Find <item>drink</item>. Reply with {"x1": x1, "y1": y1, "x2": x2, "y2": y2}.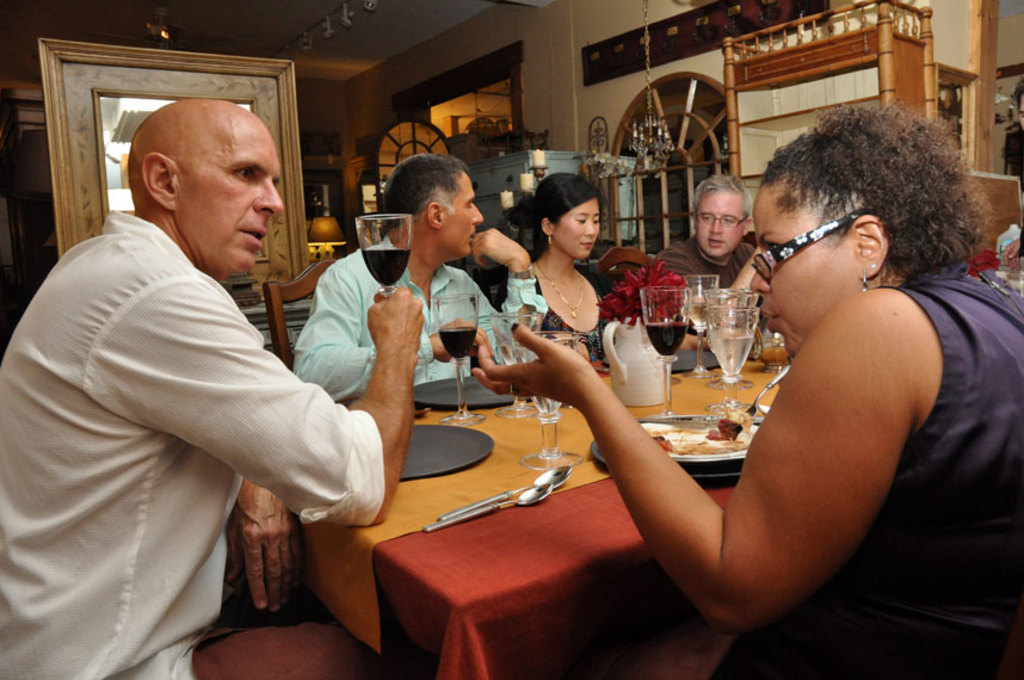
{"x1": 710, "y1": 338, "x2": 758, "y2": 375}.
